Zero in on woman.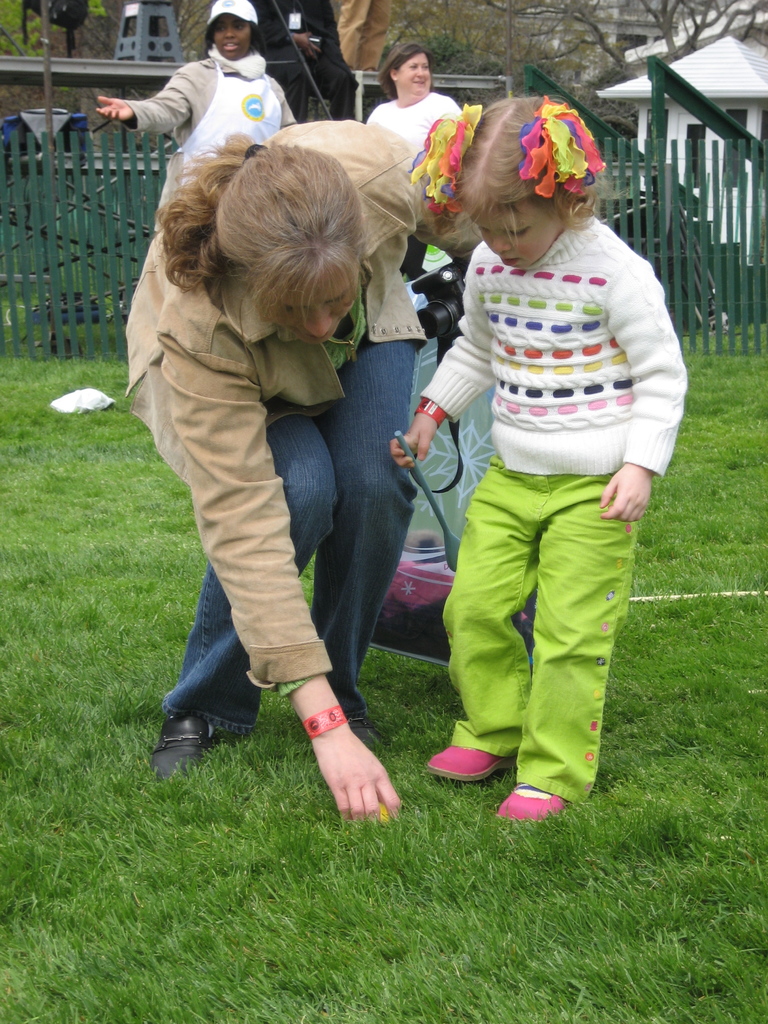
Zeroed in: box=[96, 0, 305, 244].
